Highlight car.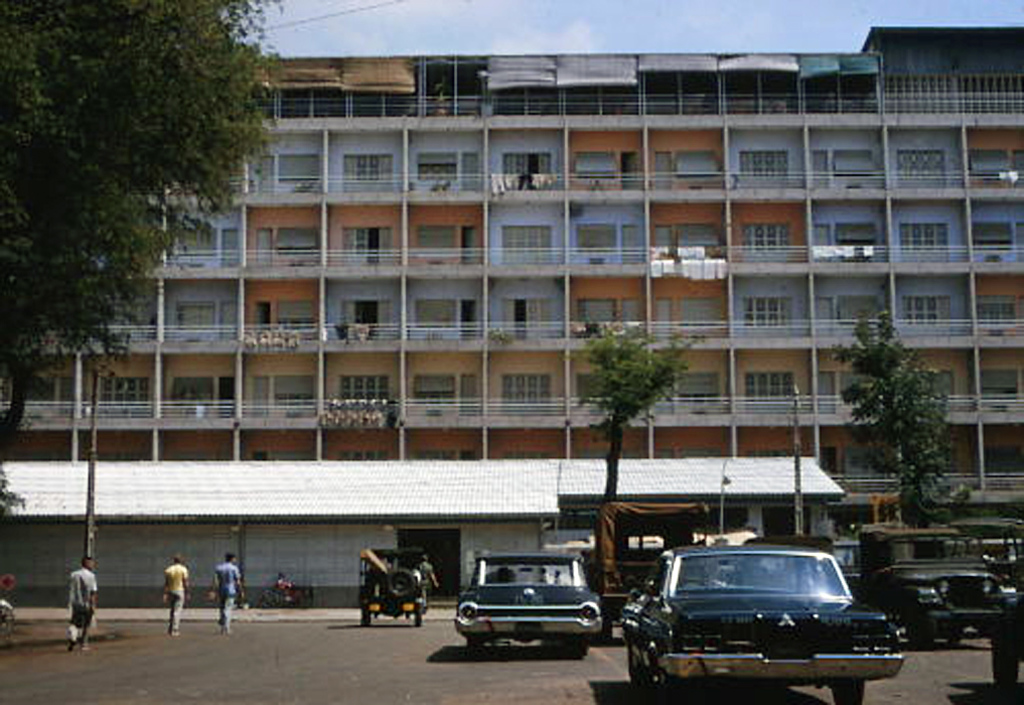
Highlighted region: 455:554:604:654.
